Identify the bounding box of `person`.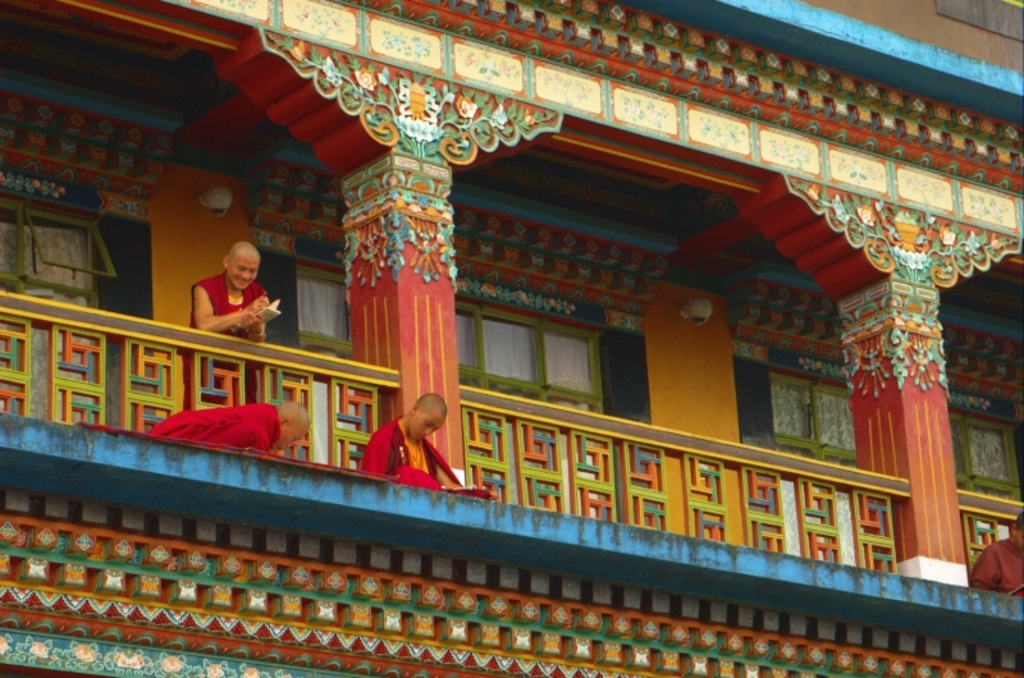
150/399/312/453.
